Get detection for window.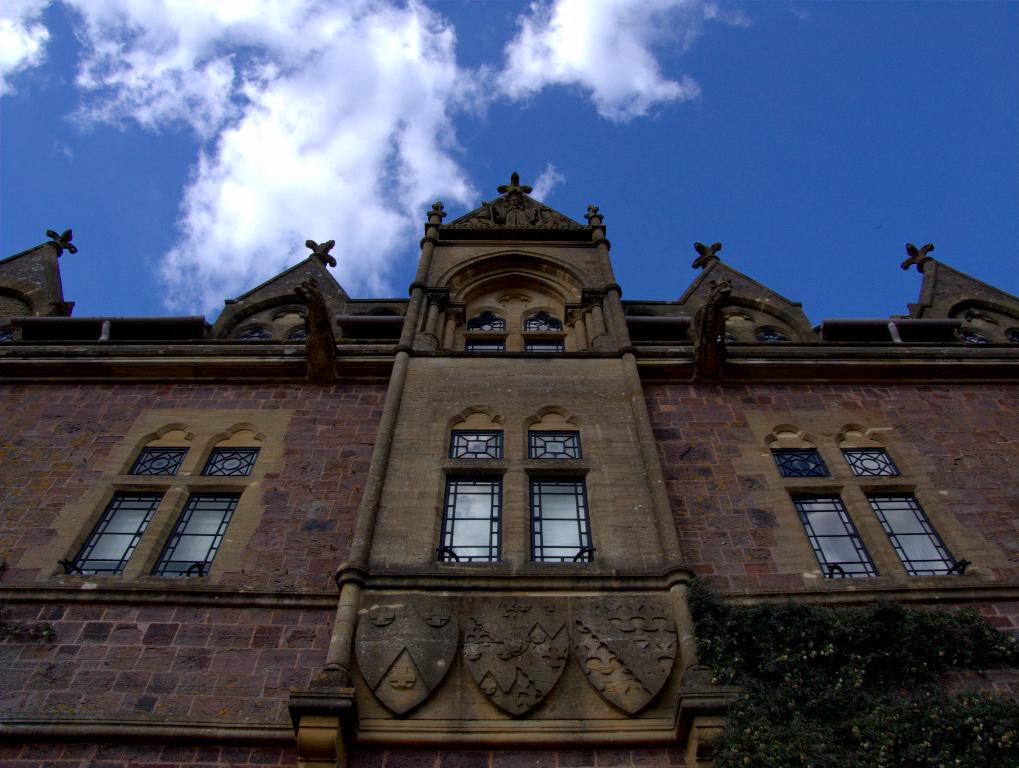
Detection: <box>527,342,562,354</box>.
